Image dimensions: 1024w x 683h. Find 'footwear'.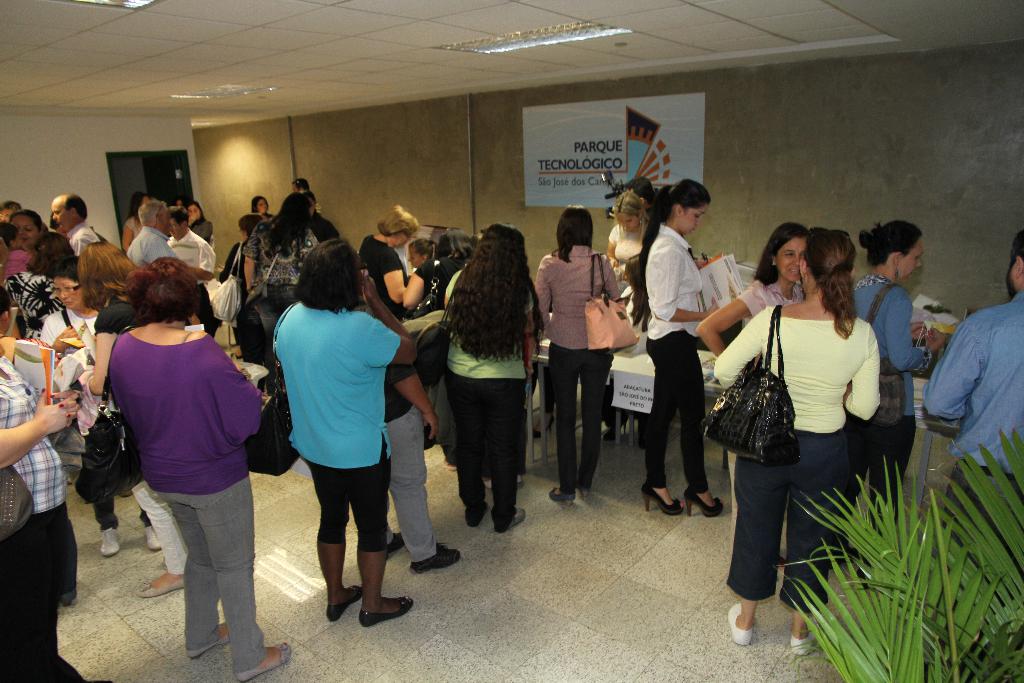
locate(852, 565, 869, 589).
